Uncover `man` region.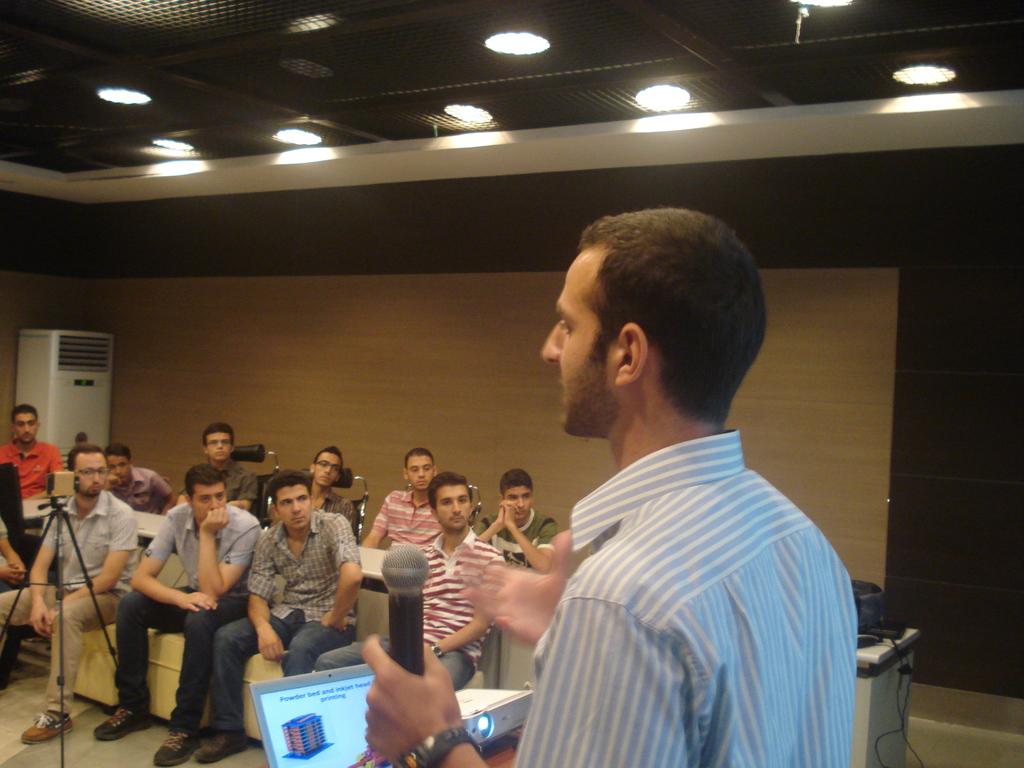
Uncovered: pyautogui.locateOnScreen(0, 401, 70, 496).
